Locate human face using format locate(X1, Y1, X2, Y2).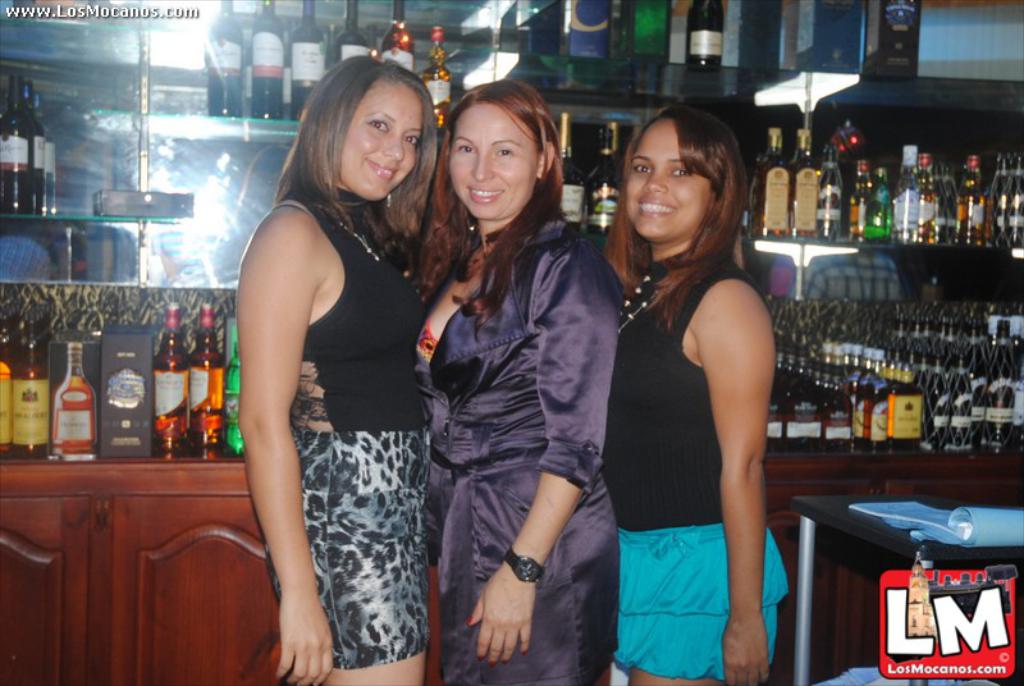
locate(626, 120, 716, 246).
